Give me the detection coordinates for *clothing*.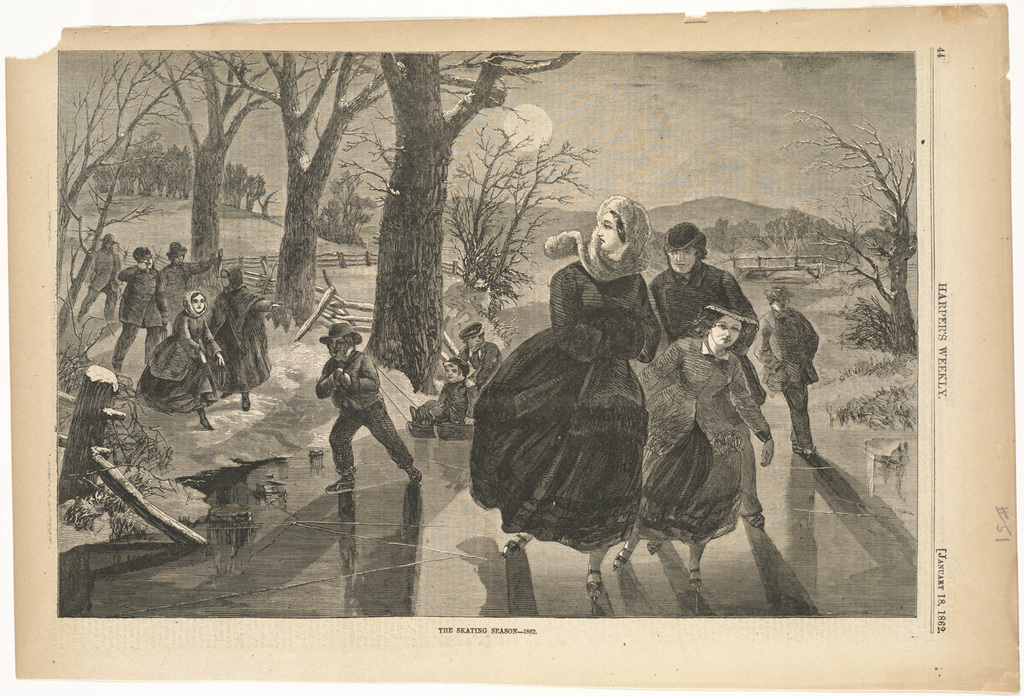
[461, 255, 666, 560].
